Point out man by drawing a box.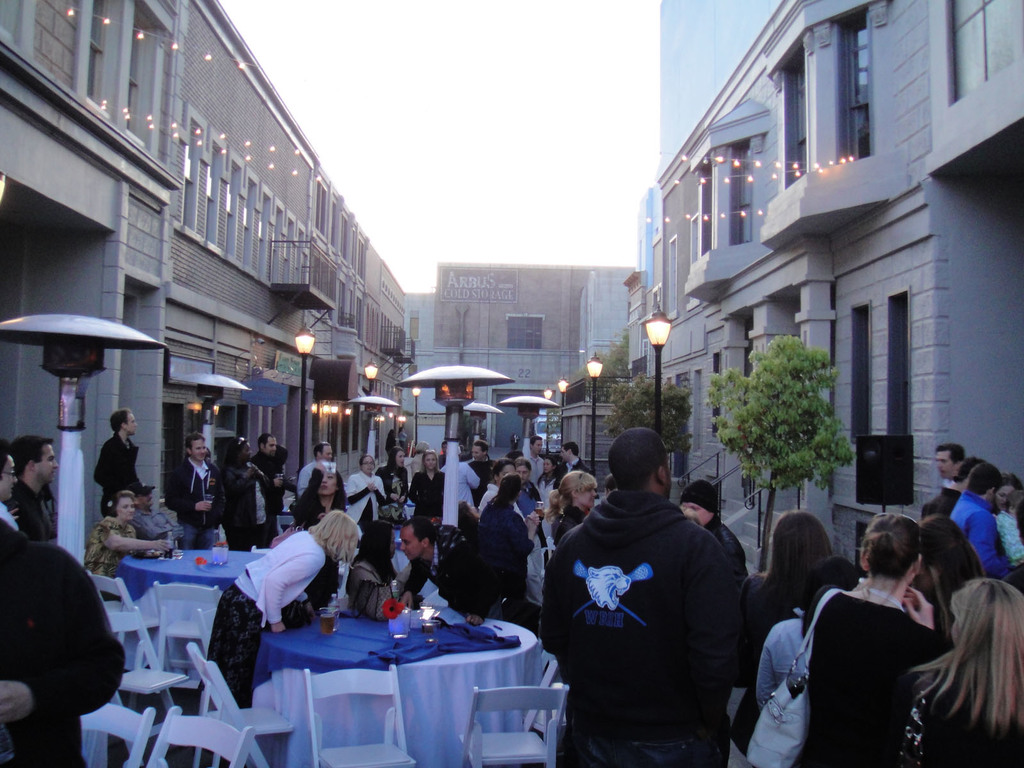
249:435:290:540.
